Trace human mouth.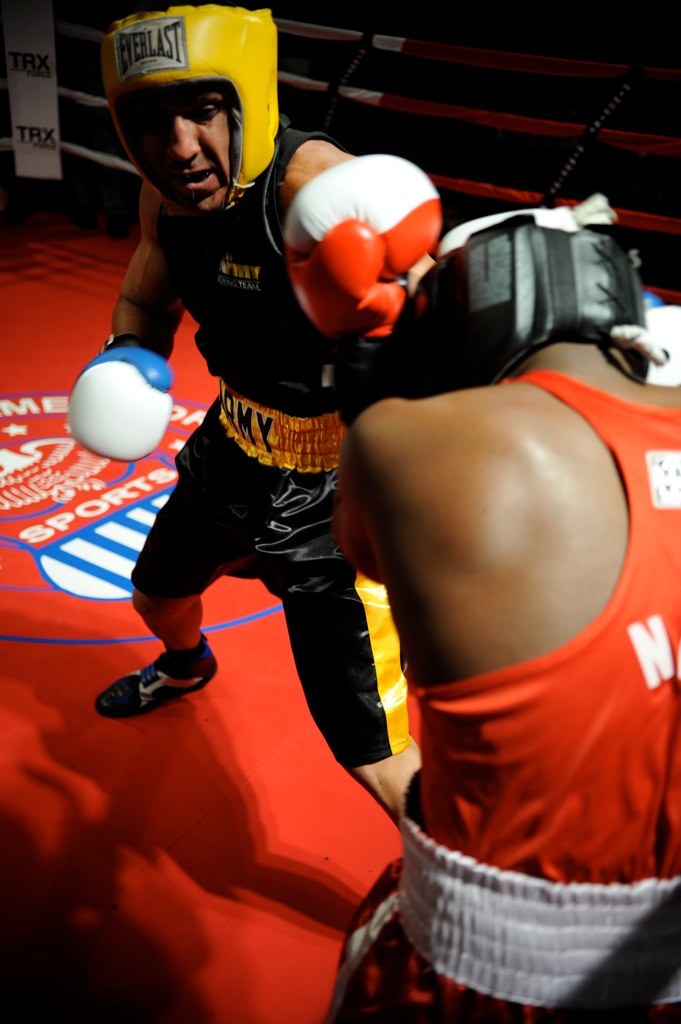
Traced to BBox(168, 165, 215, 191).
